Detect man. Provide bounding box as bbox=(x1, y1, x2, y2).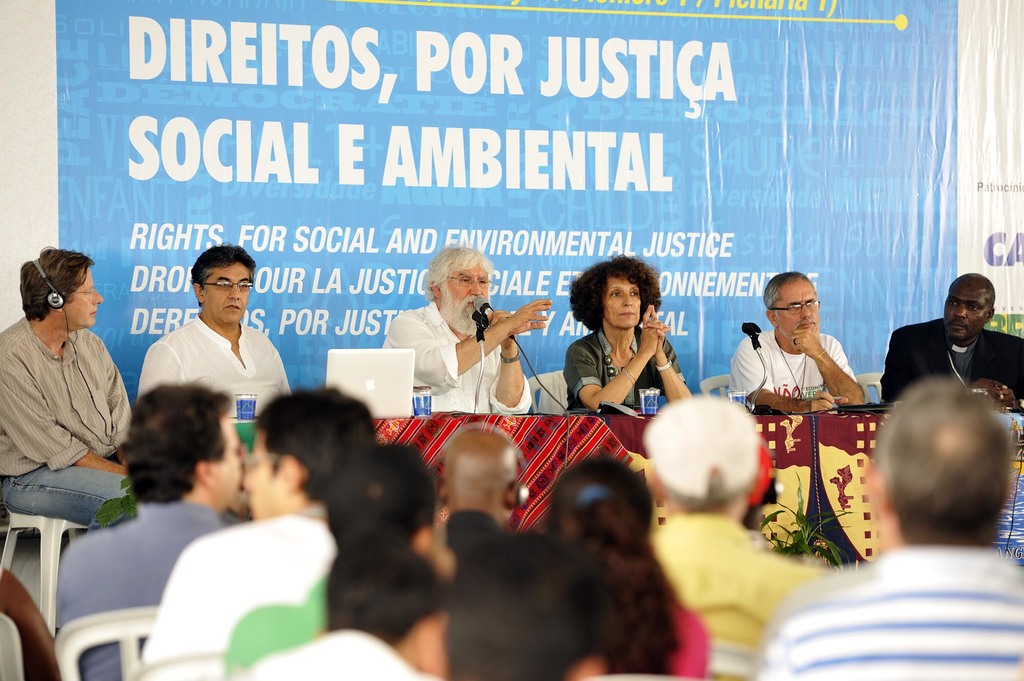
bbox=(57, 385, 253, 680).
